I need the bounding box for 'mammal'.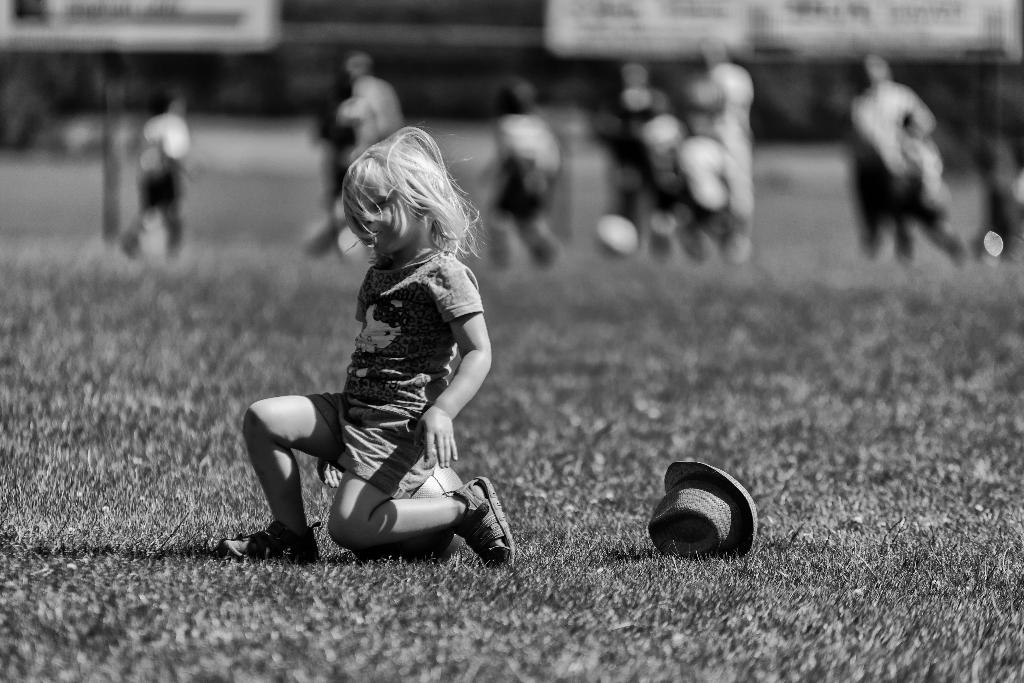
Here it is: 127 84 186 268.
